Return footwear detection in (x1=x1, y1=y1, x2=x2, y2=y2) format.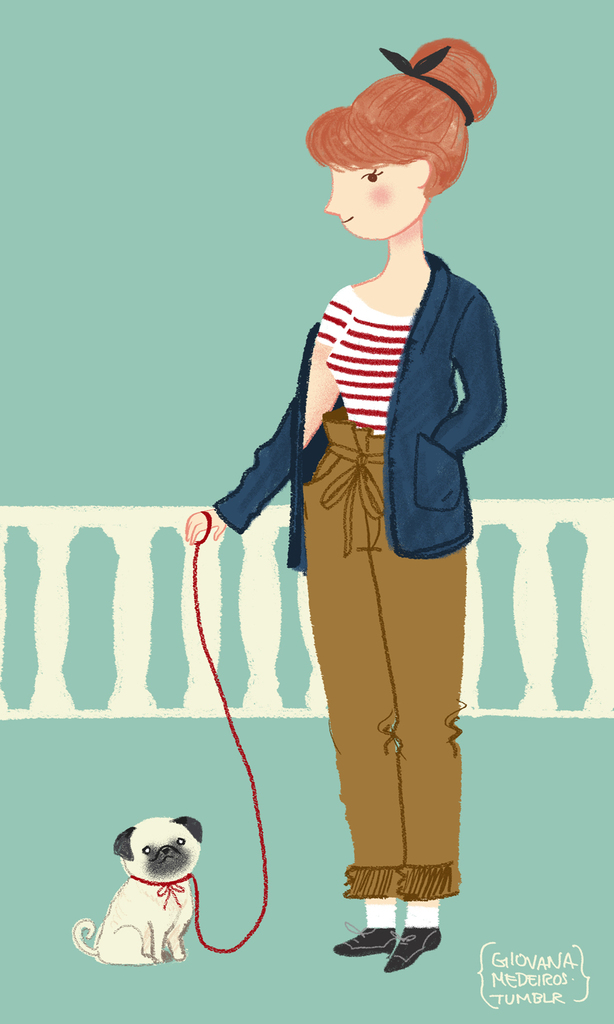
(x1=328, y1=916, x2=394, y2=960).
